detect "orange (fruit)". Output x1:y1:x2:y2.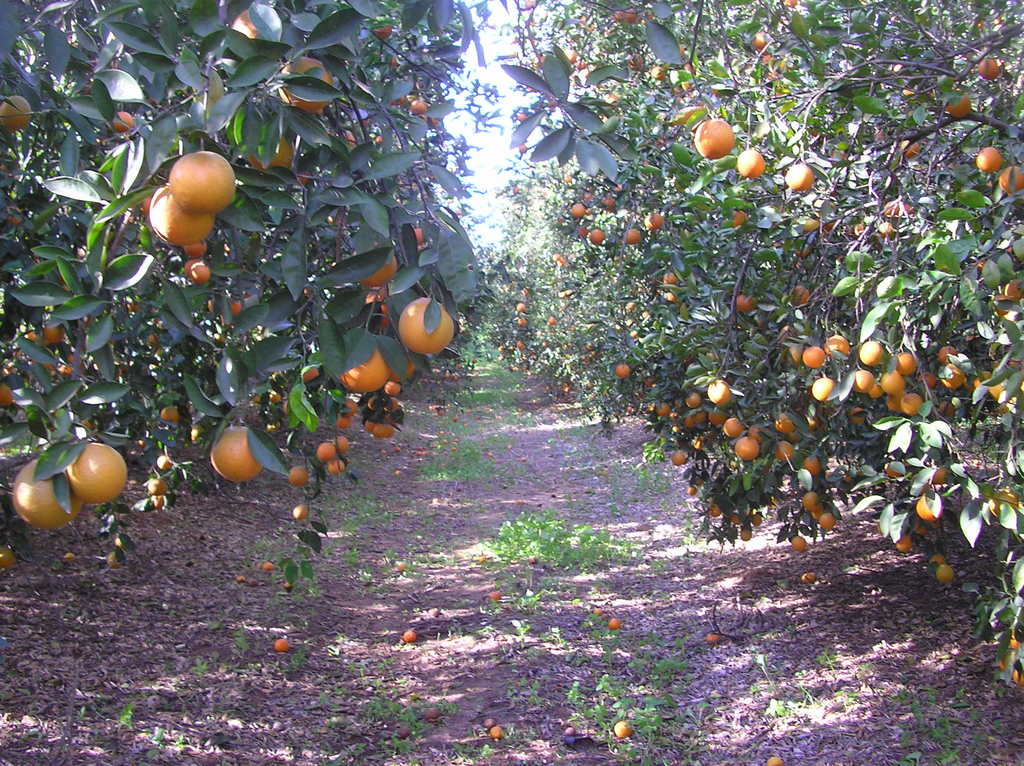
941:341:957:362.
